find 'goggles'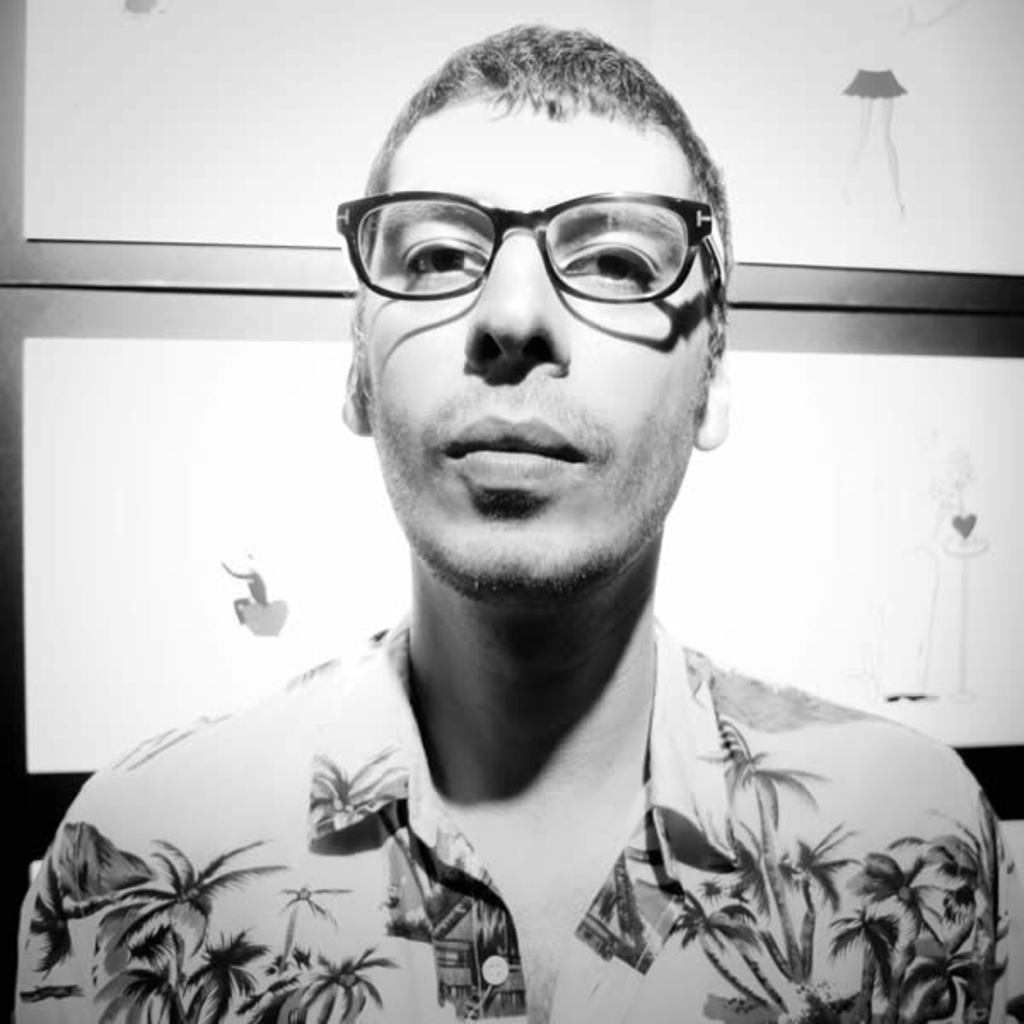
x1=331 y1=188 x2=730 y2=305
